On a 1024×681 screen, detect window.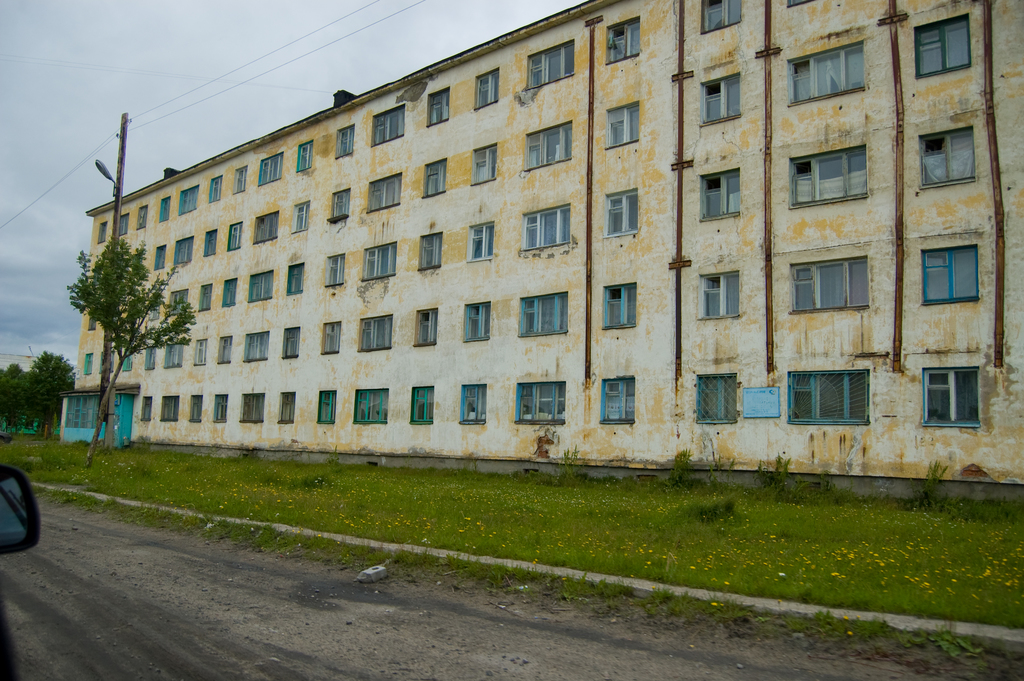
x1=417, y1=235, x2=442, y2=270.
